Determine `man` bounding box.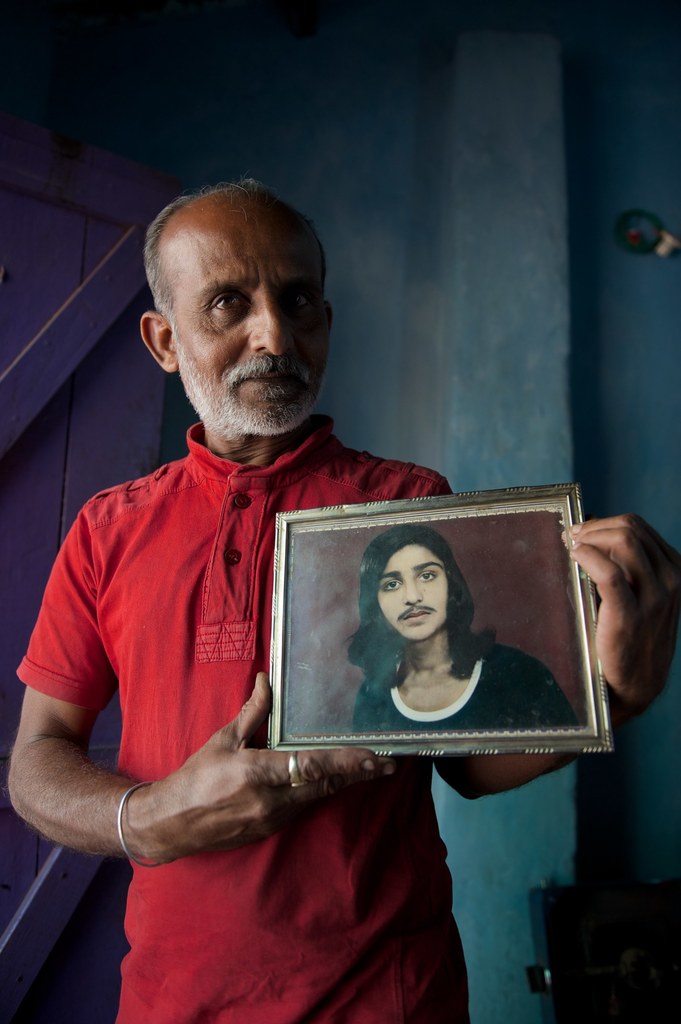
Determined: rect(342, 526, 576, 728).
